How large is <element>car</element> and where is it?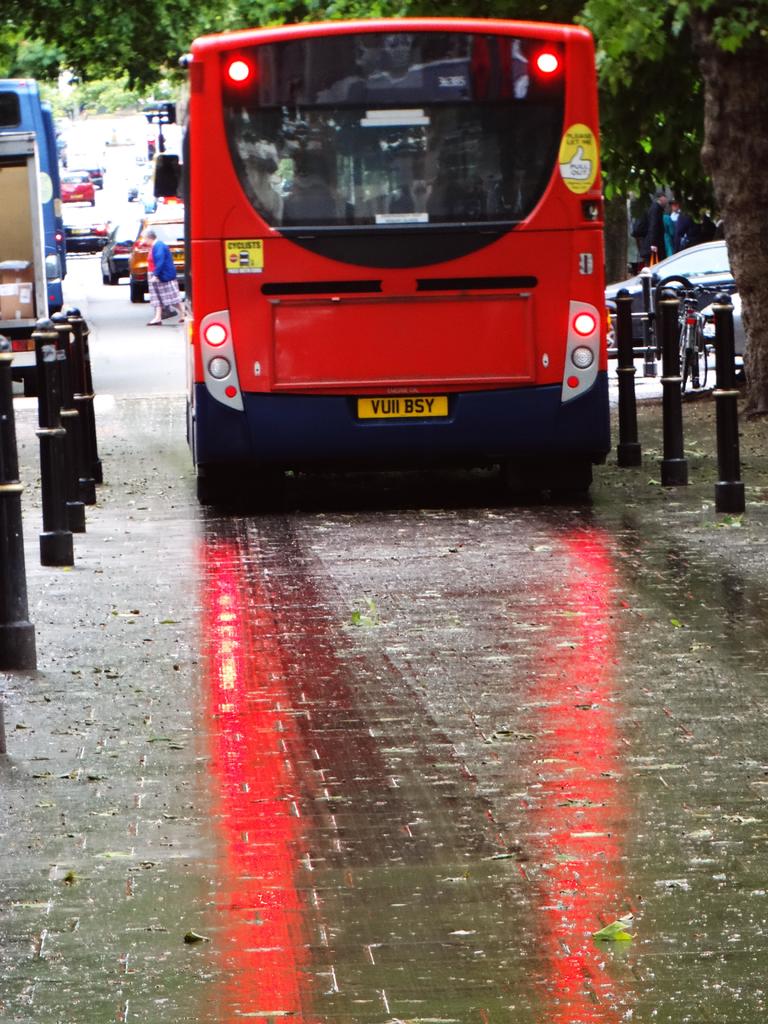
Bounding box: 97, 209, 138, 283.
